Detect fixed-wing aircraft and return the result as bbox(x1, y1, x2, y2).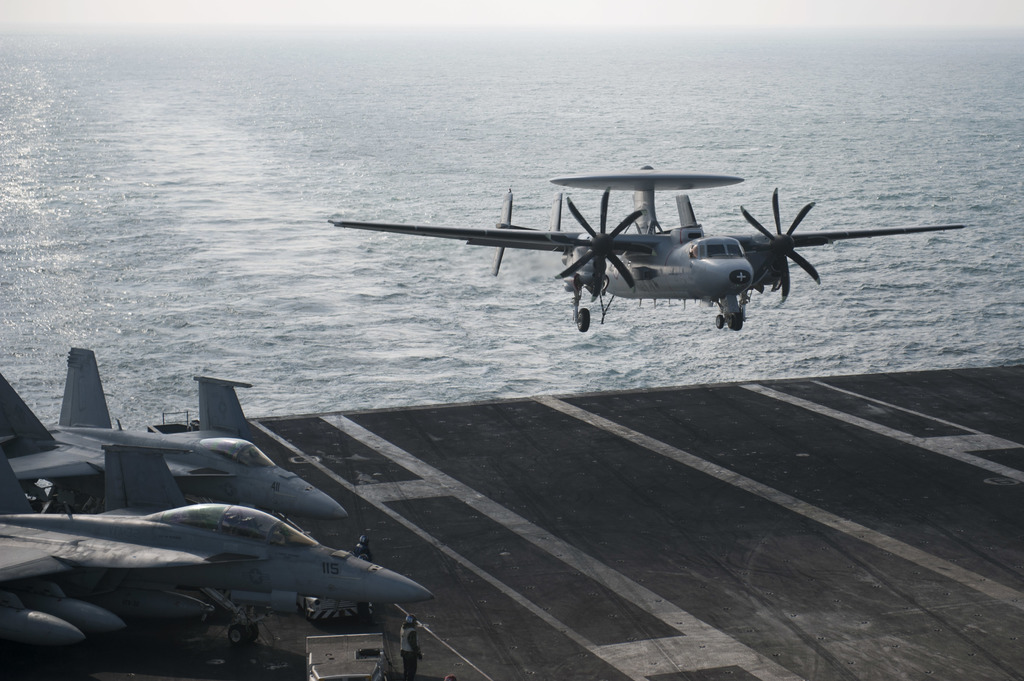
bbox(328, 163, 969, 329).
